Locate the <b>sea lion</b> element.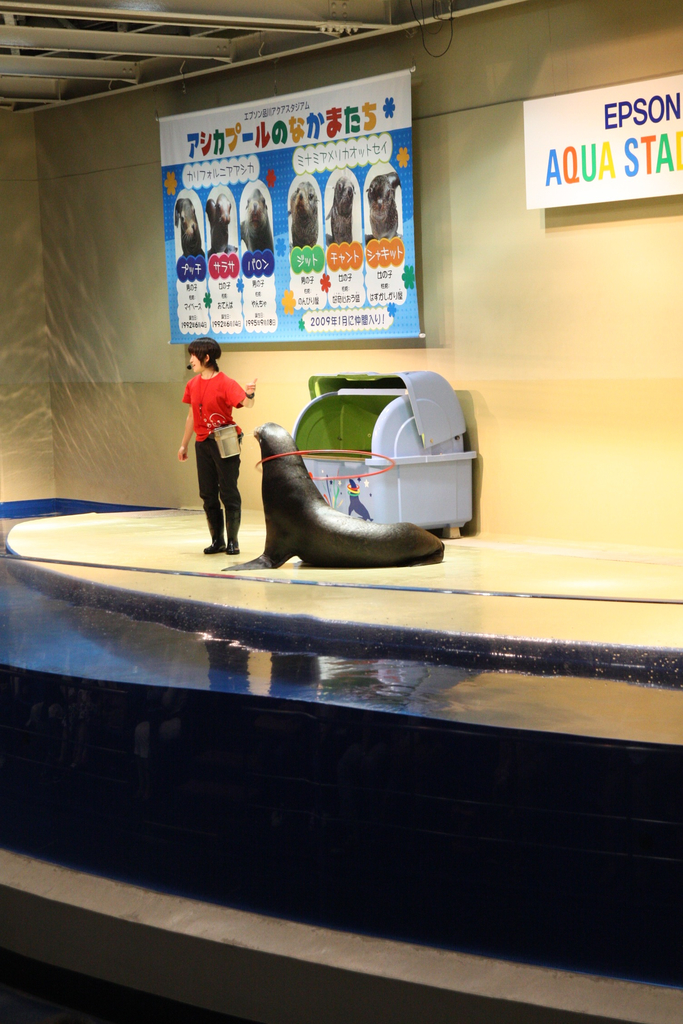
Element bbox: {"x1": 287, "y1": 178, "x2": 322, "y2": 250}.
